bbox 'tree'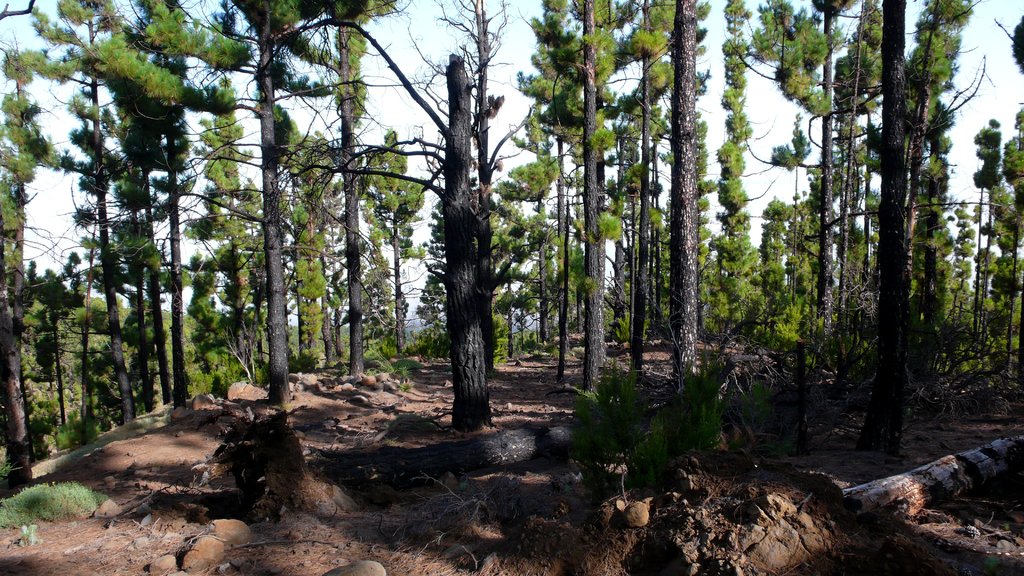
crop(637, 0, 784, 440)
